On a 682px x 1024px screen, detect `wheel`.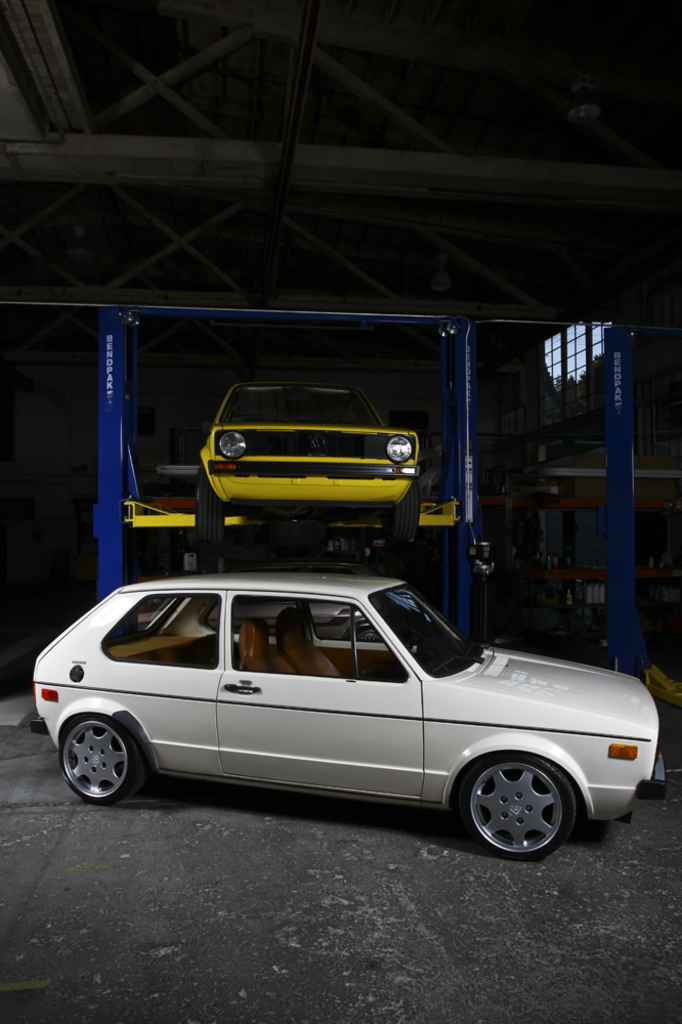
388,481,424,543.
